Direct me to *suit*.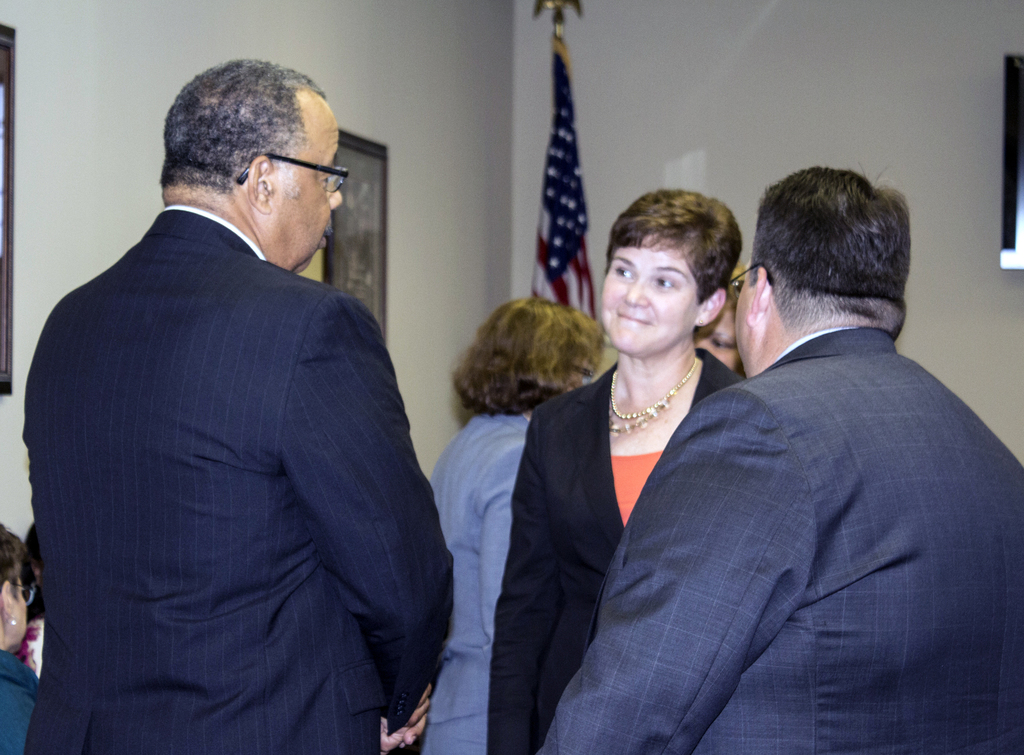
Direction: rect(534, 325, 1023, 754).
